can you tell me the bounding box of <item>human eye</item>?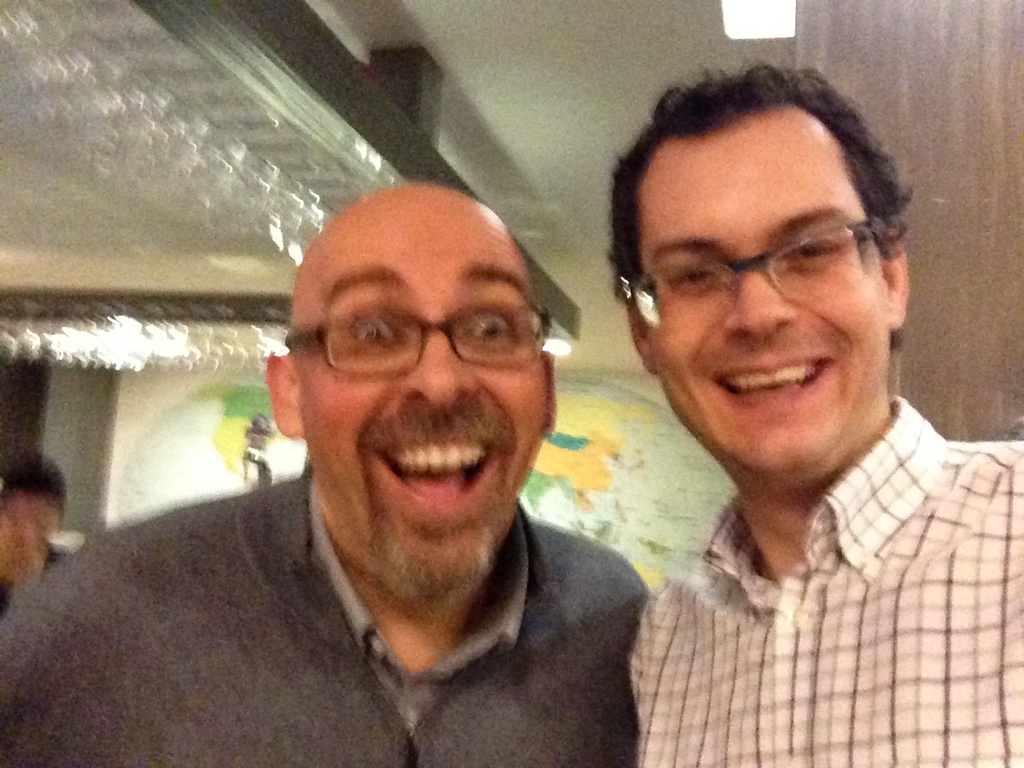
bbox(658, 253, 723, 299).
